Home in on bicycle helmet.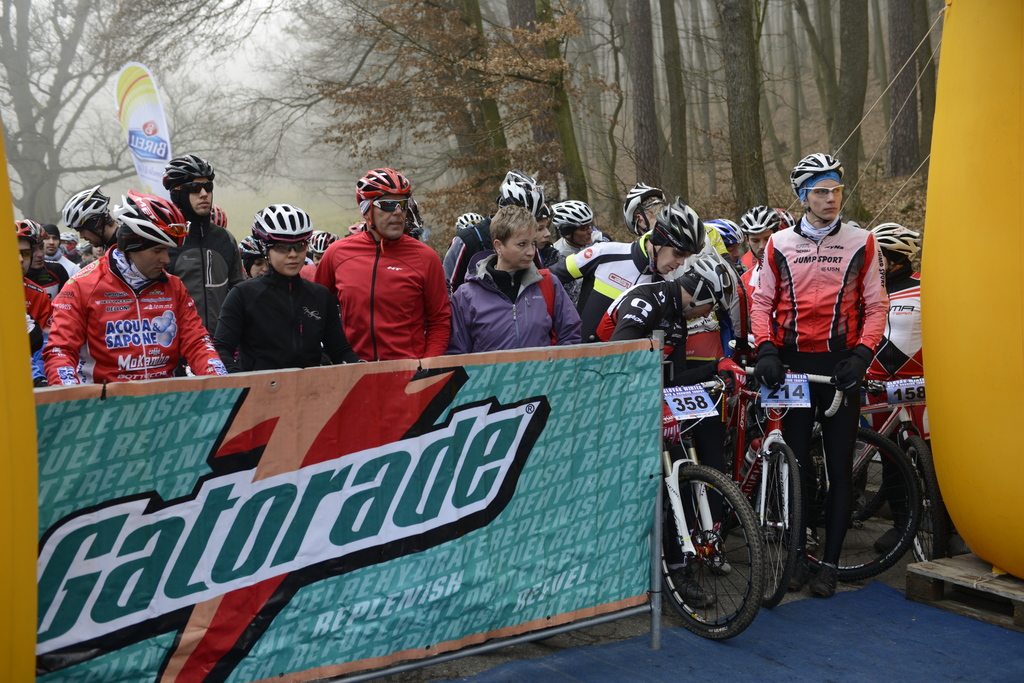
Homed in at (left=63, top=181, right=109, bottom=217).
